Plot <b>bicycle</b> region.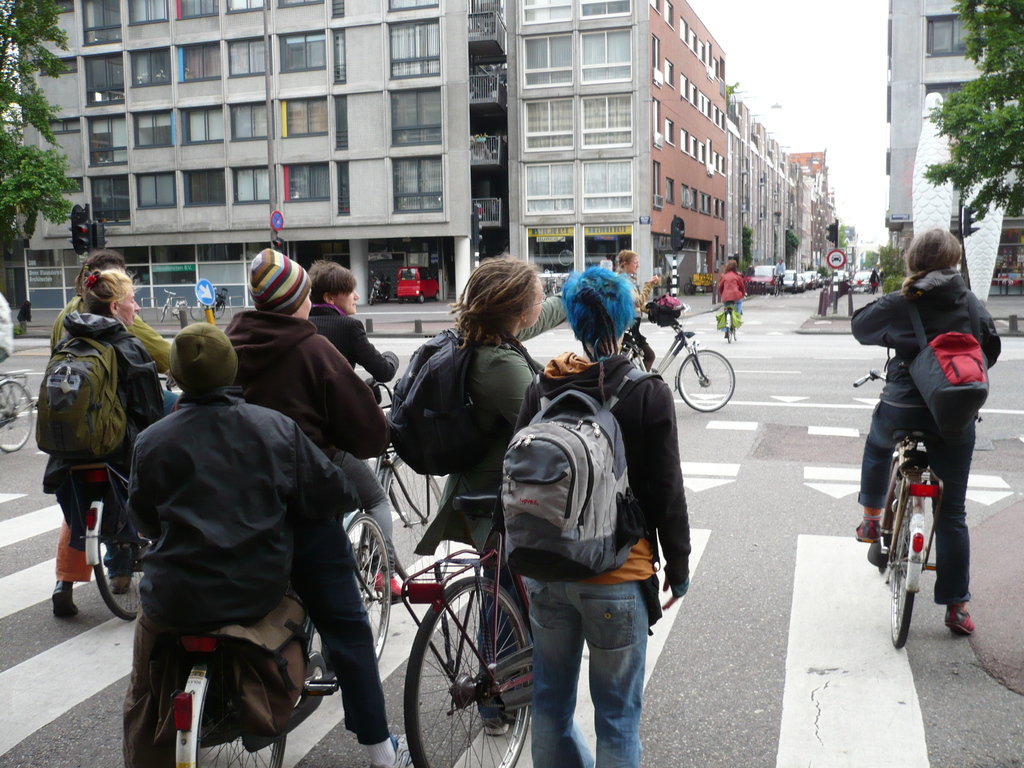
Plotted at box=[851, 366, 984, 650].
